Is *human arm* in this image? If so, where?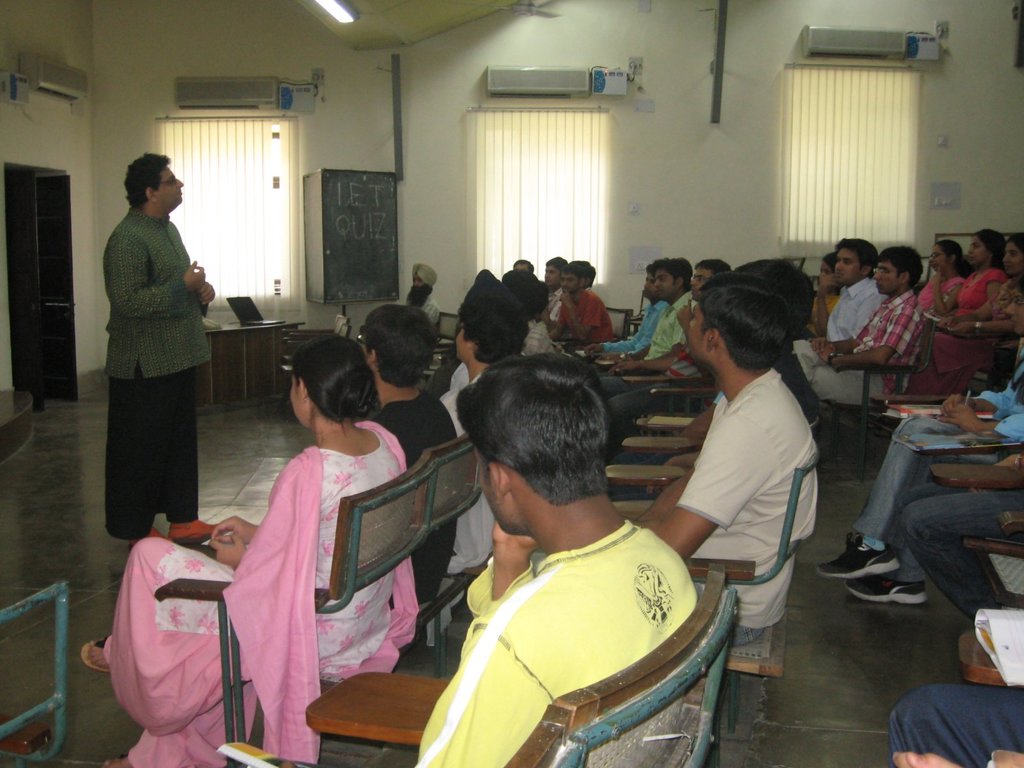
Yes, at crop(966, 445, 1023, 492).
